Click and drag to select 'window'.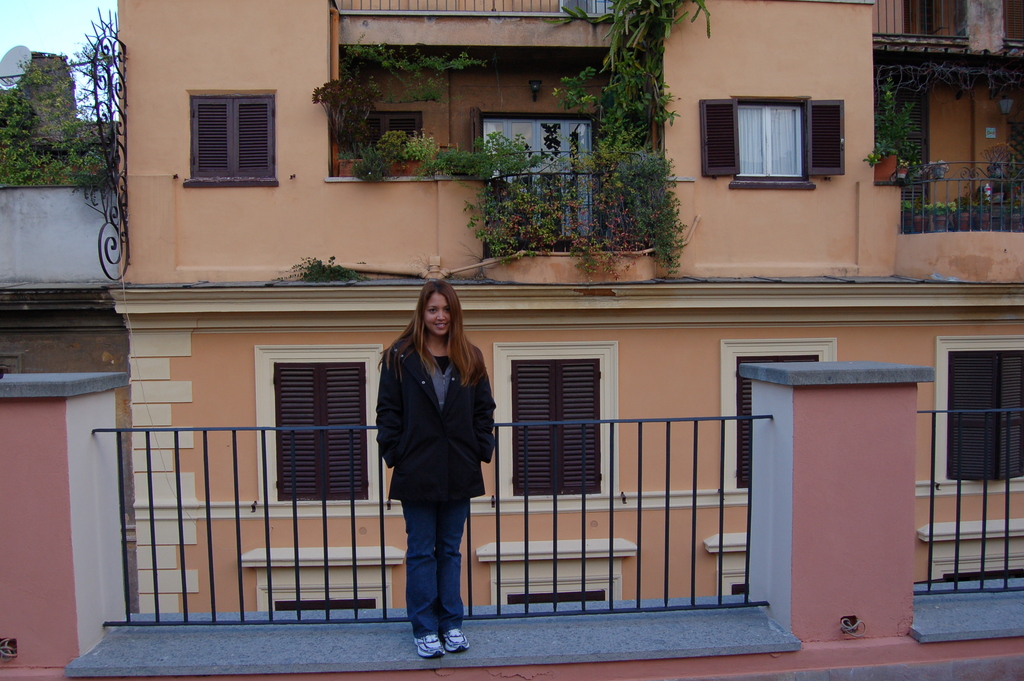
Selection: Rect(360, 108, 423, 142).
